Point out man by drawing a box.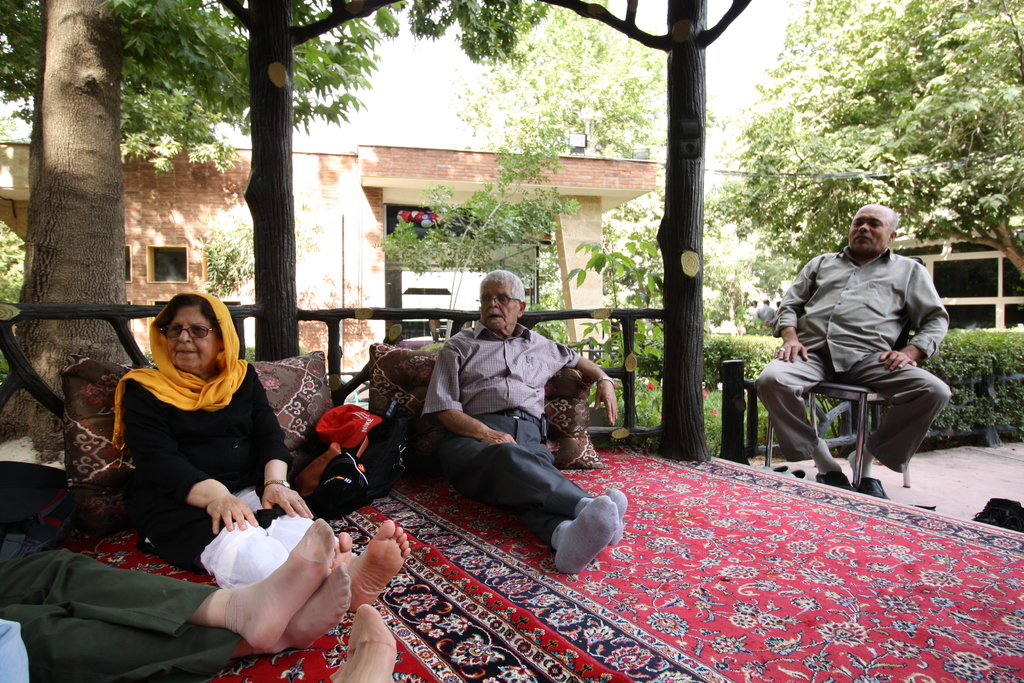
420/272/627/570.
